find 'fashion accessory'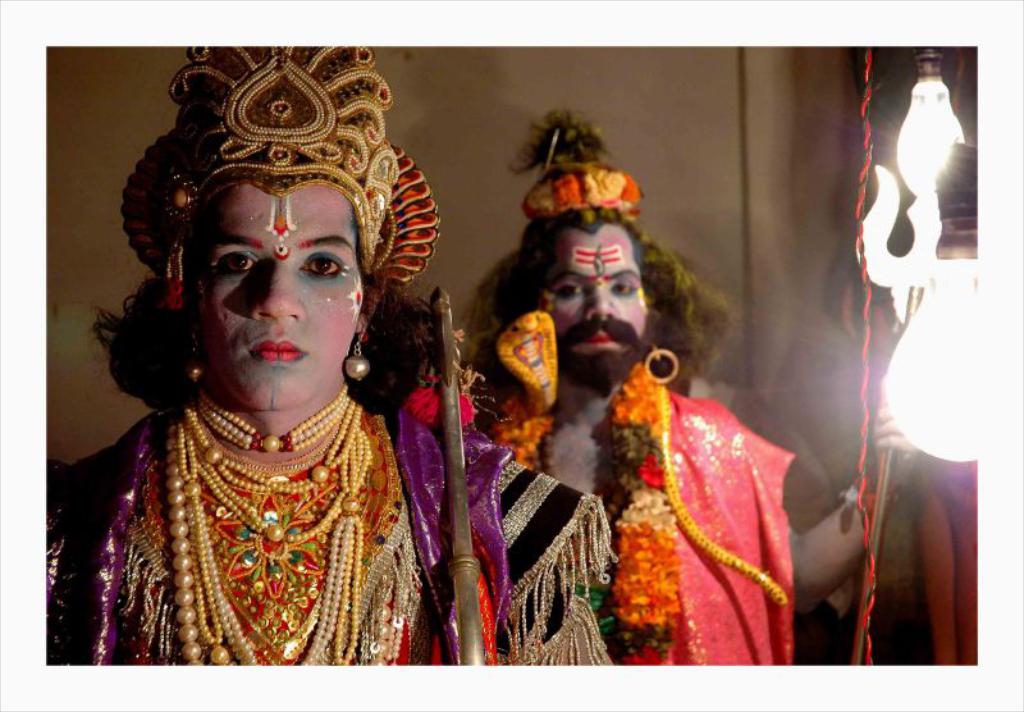
bbox=[182, 38, 399, 260]
